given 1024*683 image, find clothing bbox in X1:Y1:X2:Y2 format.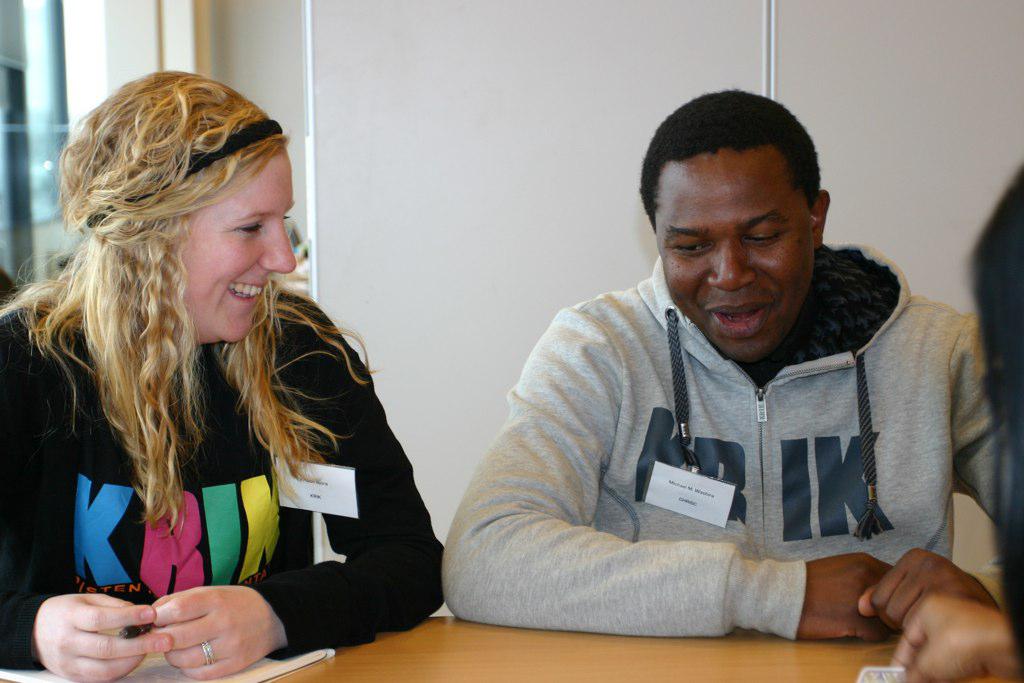
528:244:960:624.
